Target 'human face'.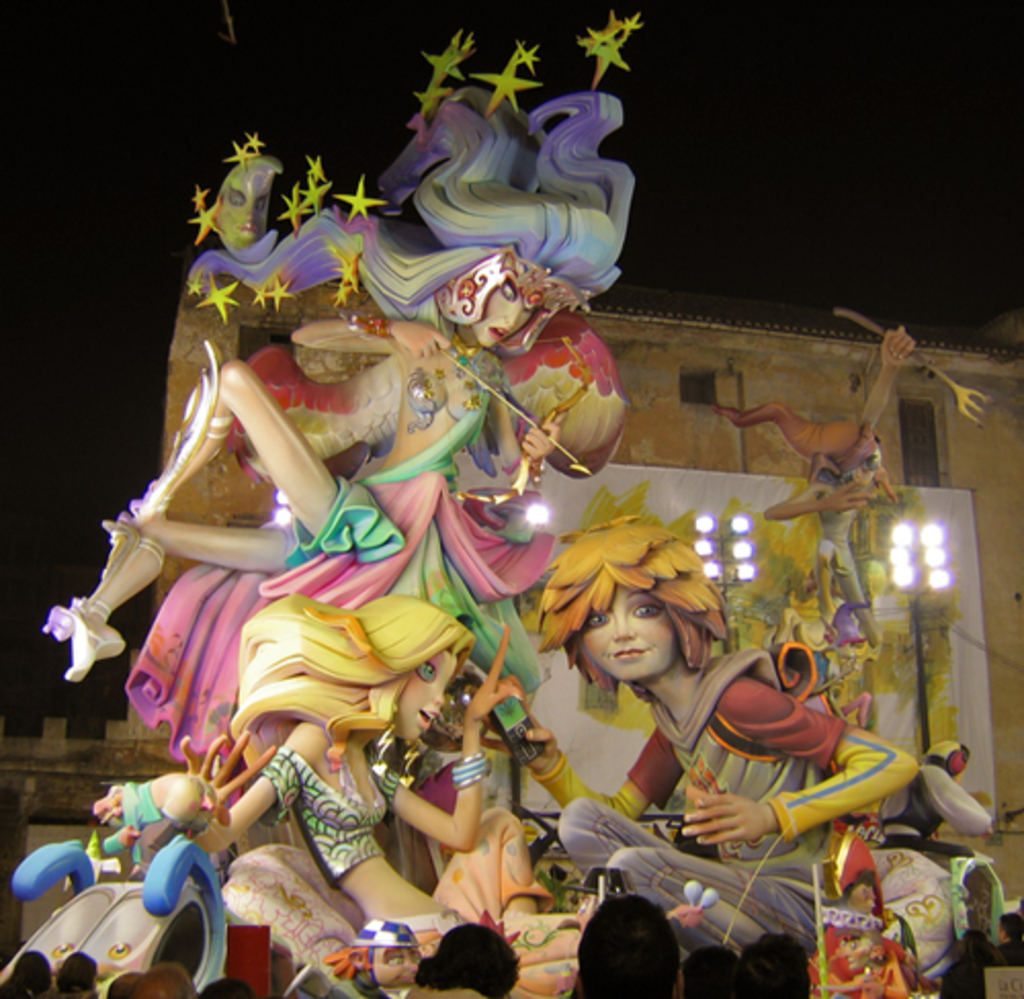
Target region: <bbox>375, 942, 424, 983</bbox>.
